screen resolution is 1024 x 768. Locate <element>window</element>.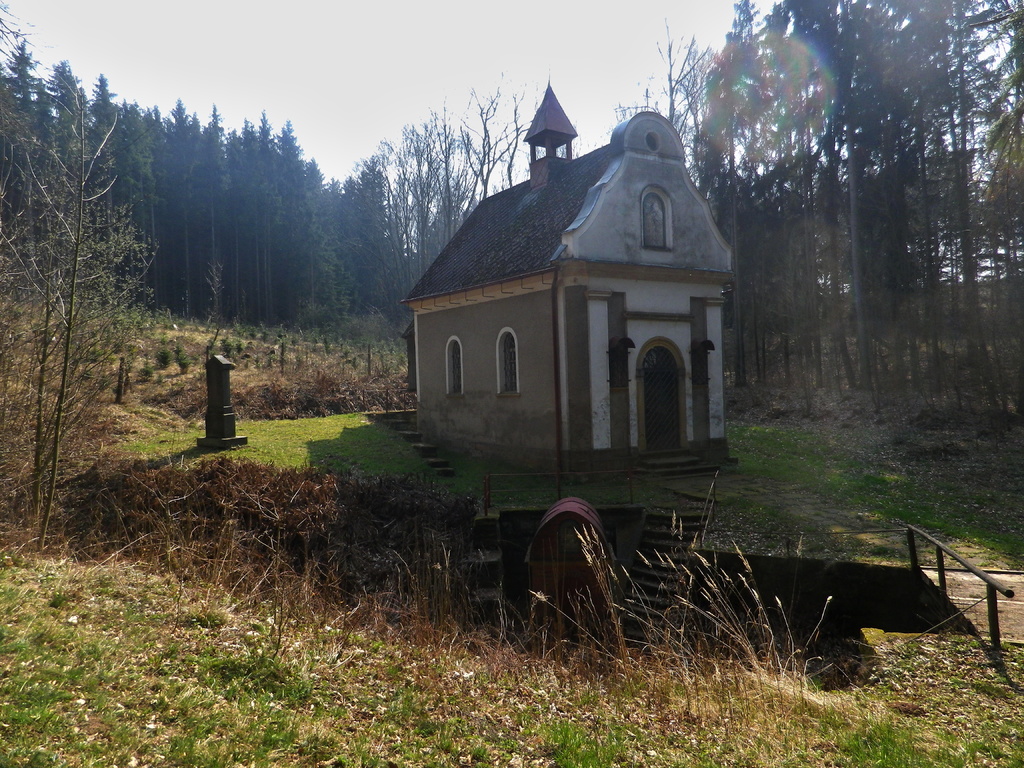
[442, 335, 463, 395].
